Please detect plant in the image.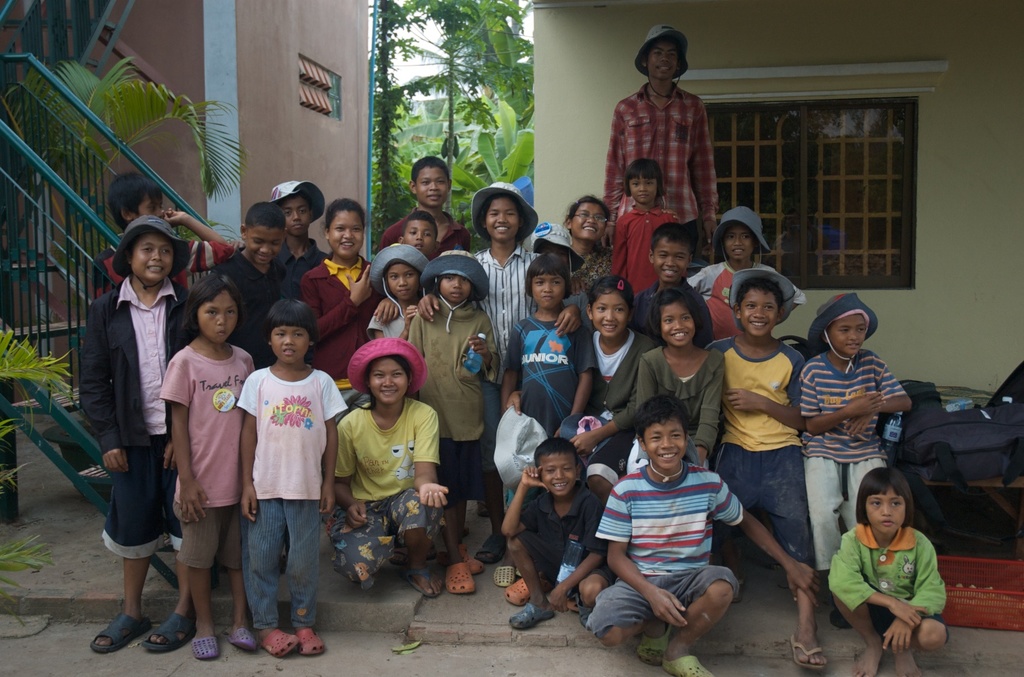
bbox(0, 56, 252, 317).
